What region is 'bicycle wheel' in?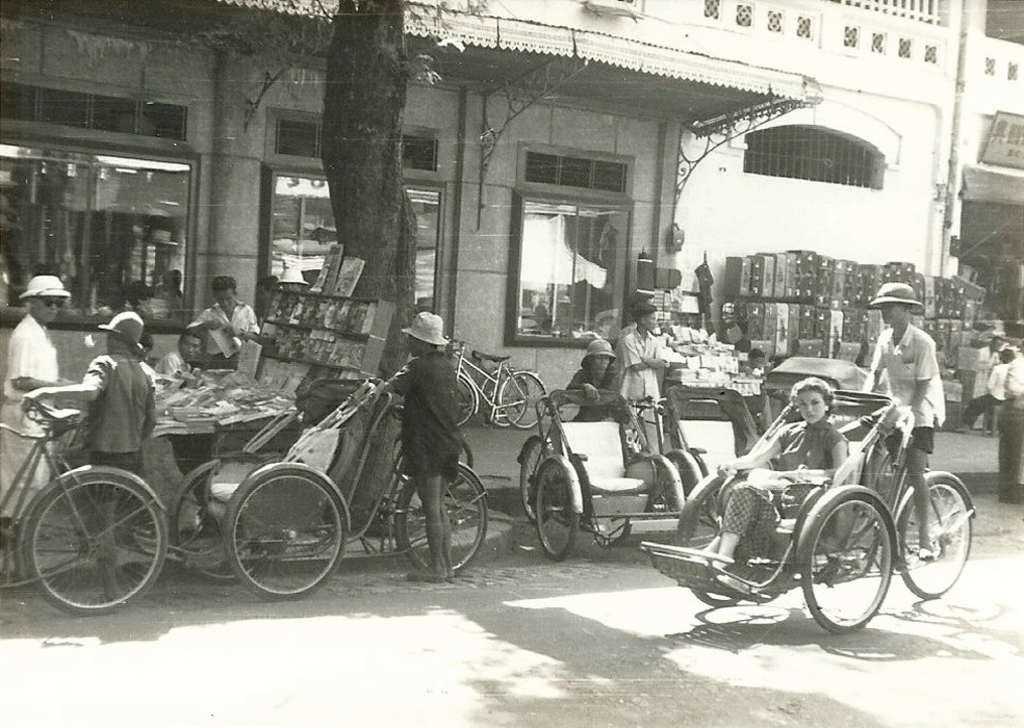
x1=173, y1=465, x2=277, y2=589.
